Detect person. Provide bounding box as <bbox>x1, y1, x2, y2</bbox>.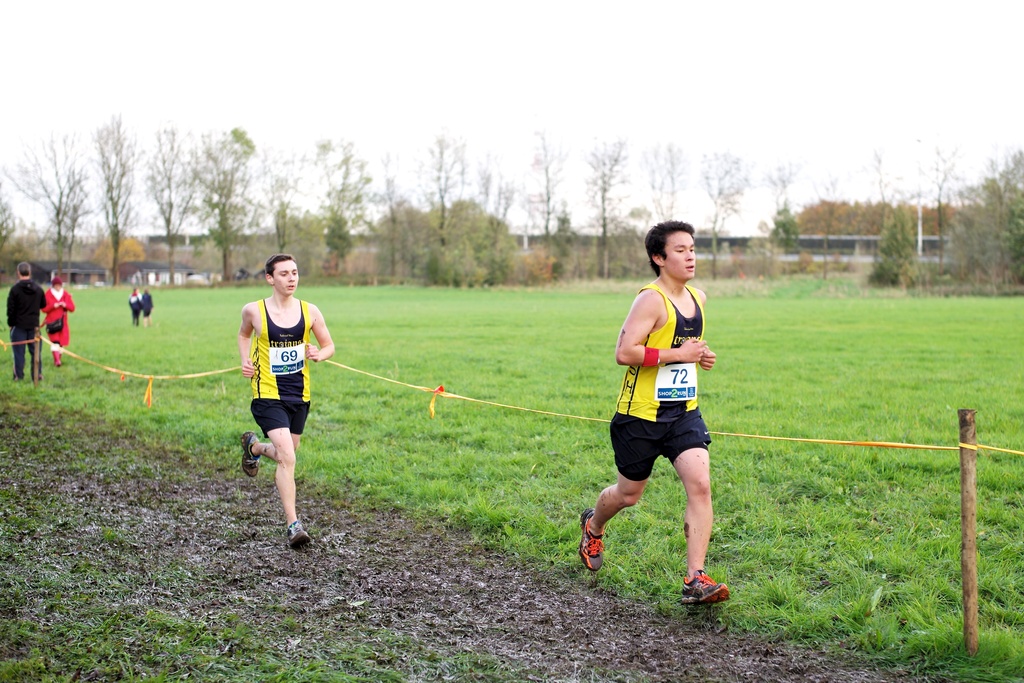
<bbox>45, 276, 77, 366</bbox>.
